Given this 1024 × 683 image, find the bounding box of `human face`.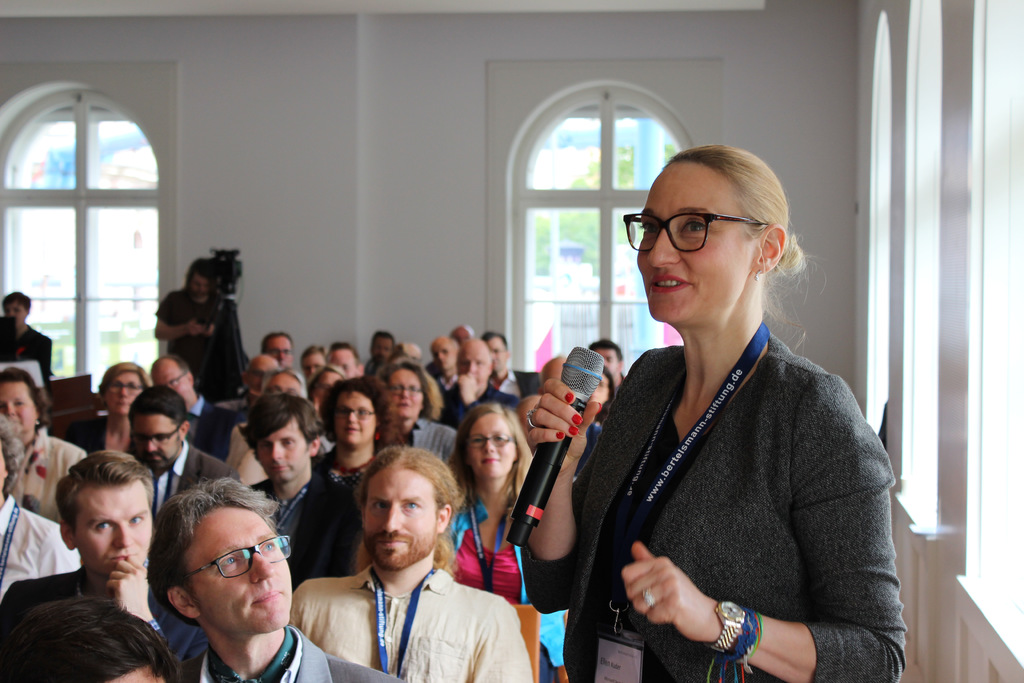
locate(467, 413, 515, 477).
